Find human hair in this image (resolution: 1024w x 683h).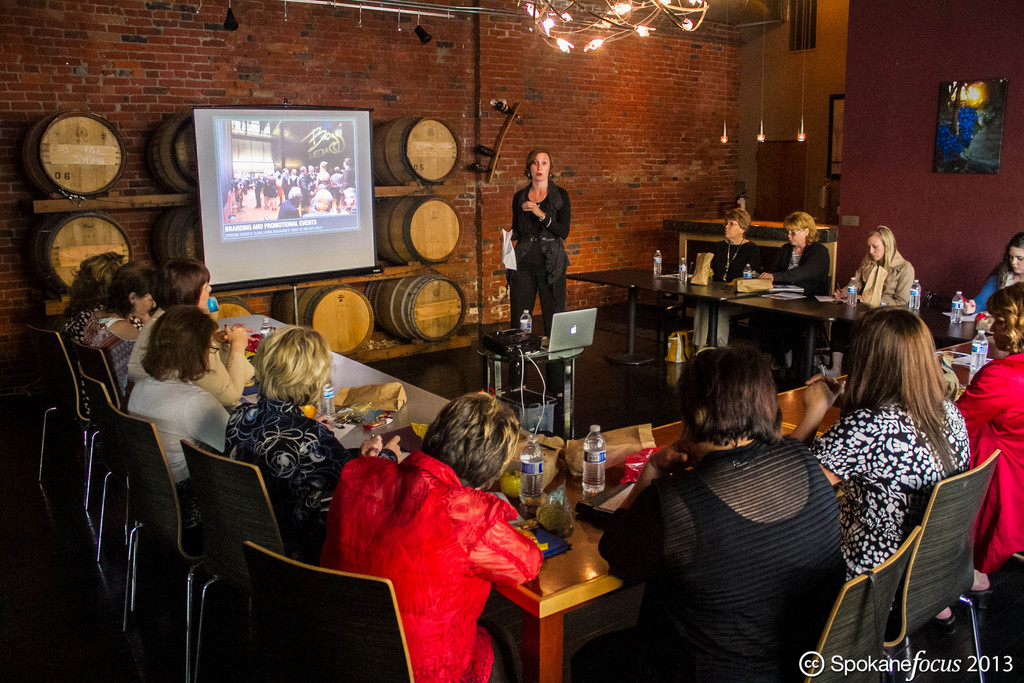
Rect(342, 157, 349, 169).
